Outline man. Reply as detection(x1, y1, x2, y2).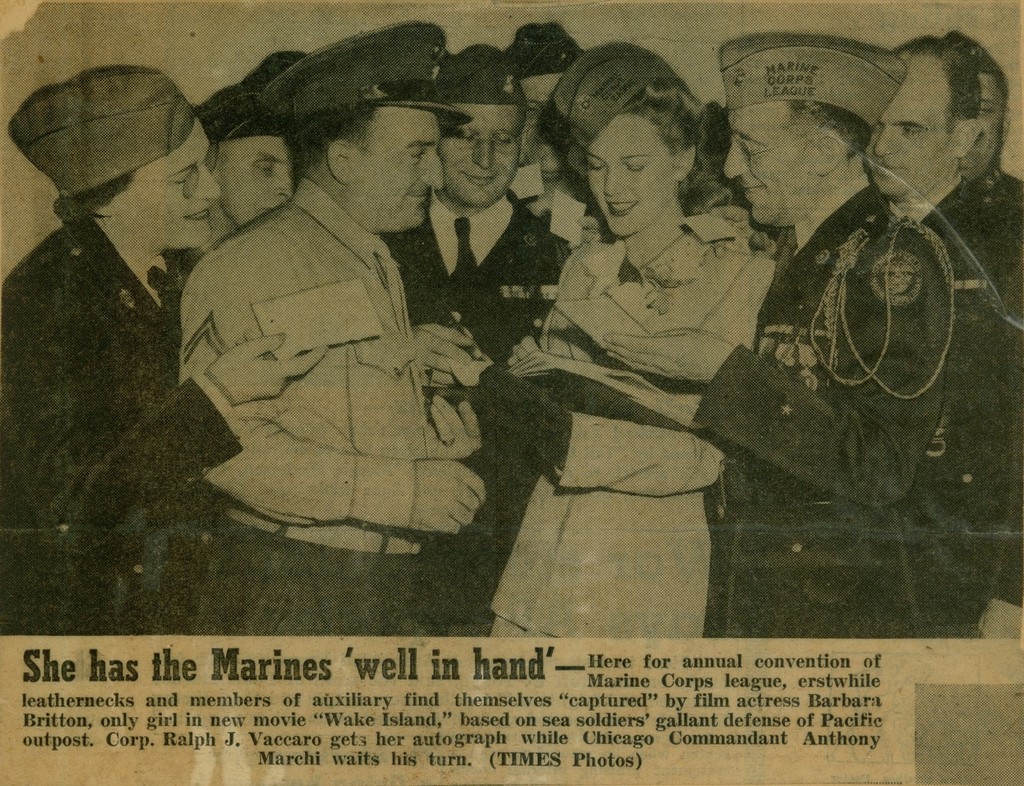
detection(183, 21, 470, 638).
